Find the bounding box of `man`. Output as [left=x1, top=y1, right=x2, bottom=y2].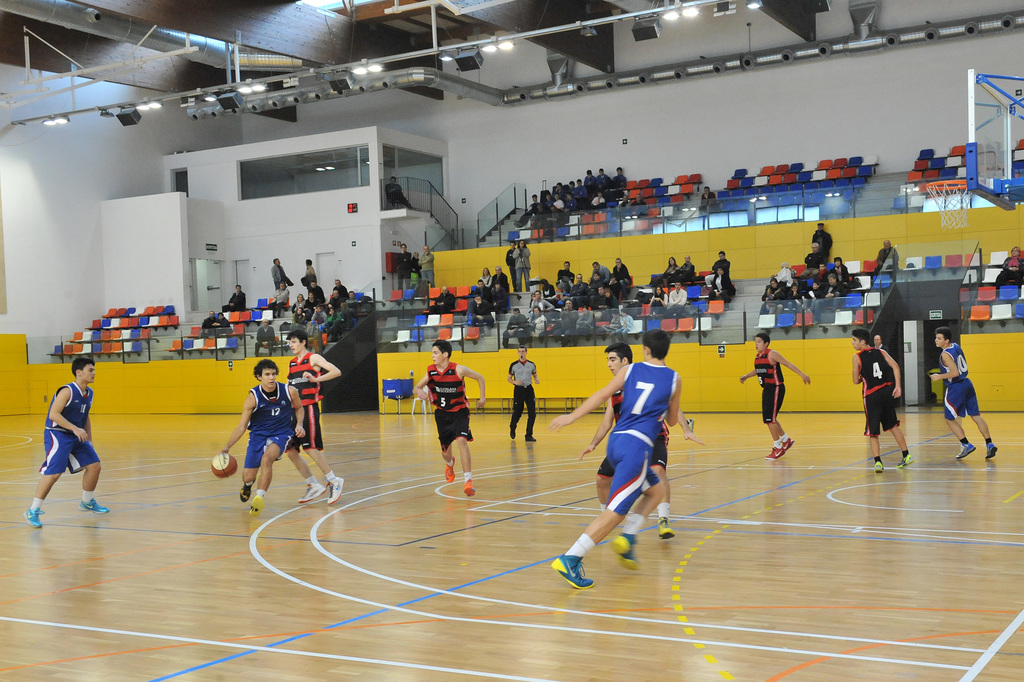
[left=412, top=340, right=485, bottom=492].
